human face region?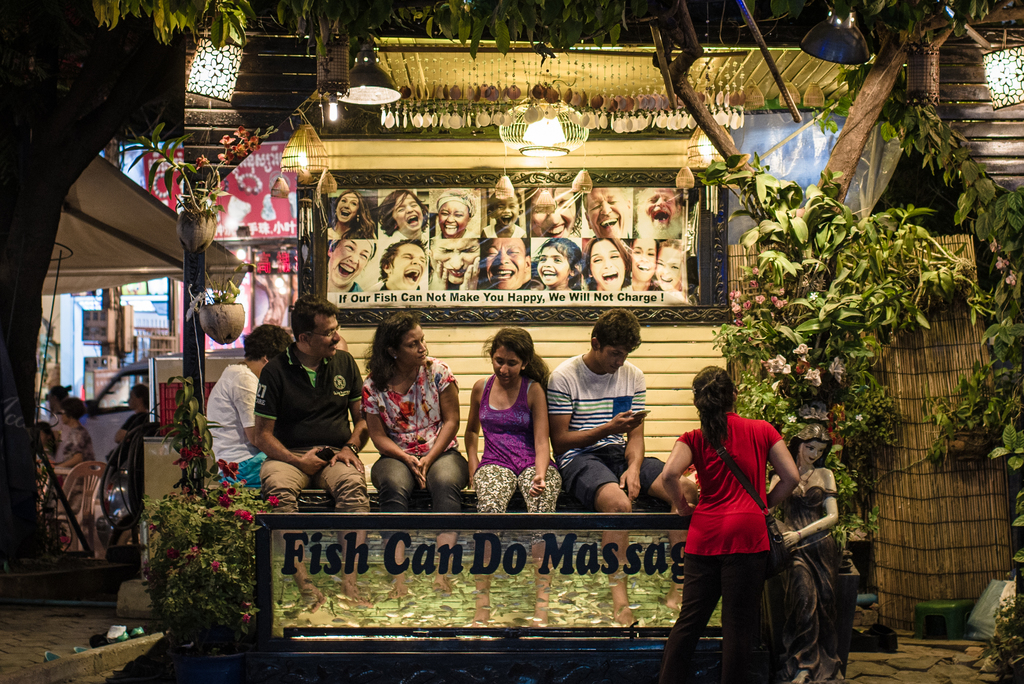
rect(528, 187, 577, 237)
